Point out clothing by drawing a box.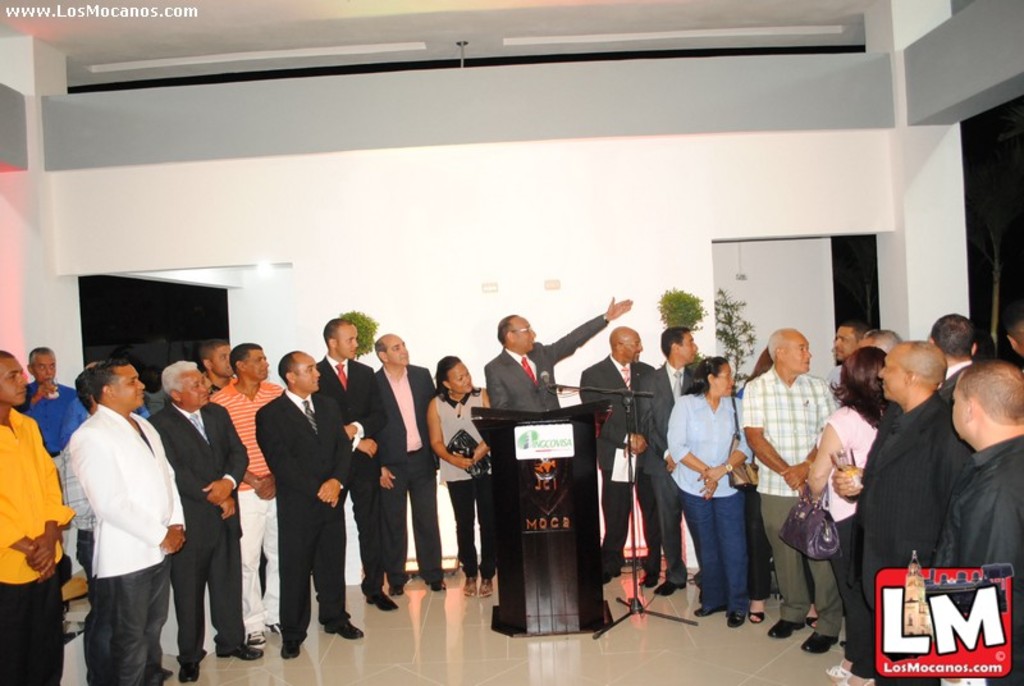
(x1=317, y1=353, x2=385, y2=584).
